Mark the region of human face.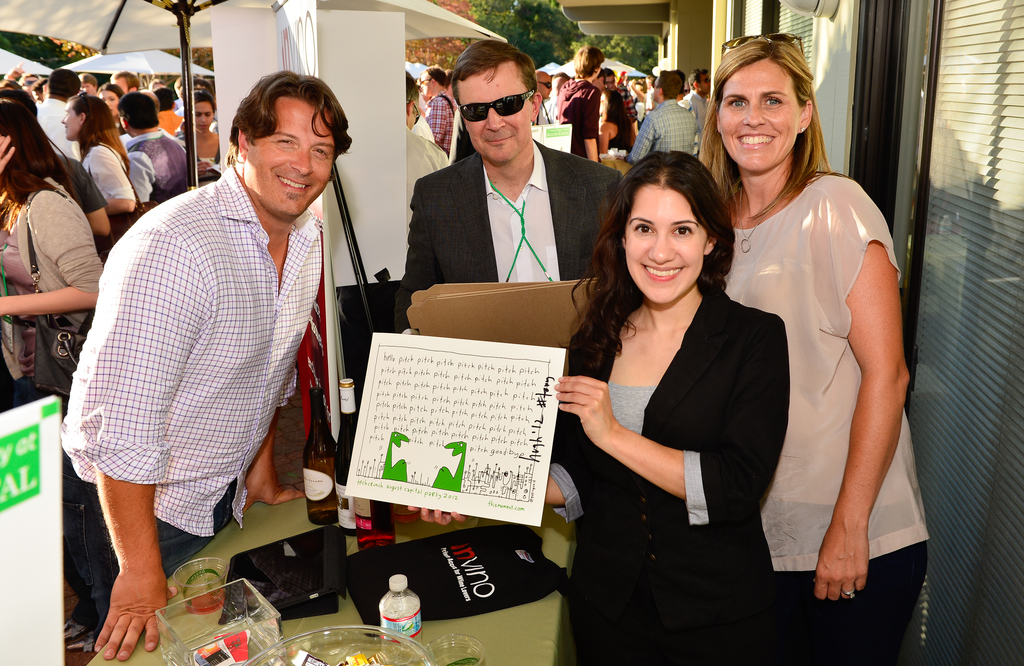
Region: bbox=[713, 60, 803, 172].
